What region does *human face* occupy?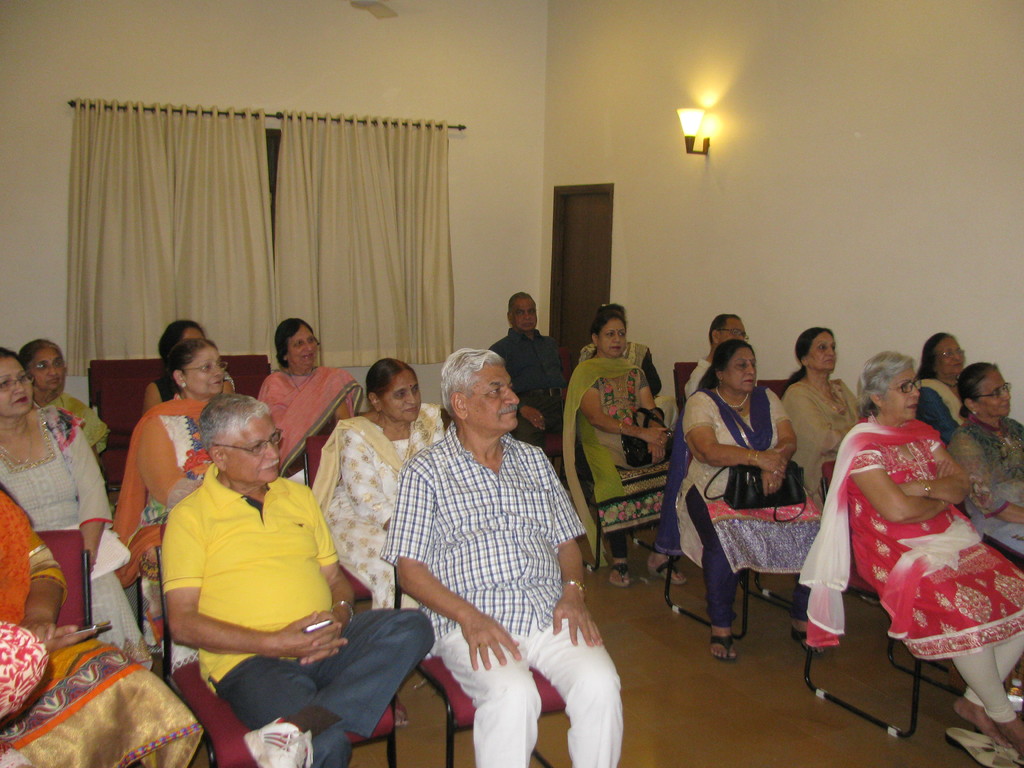
Rect(984, 371, 1009, 417).
